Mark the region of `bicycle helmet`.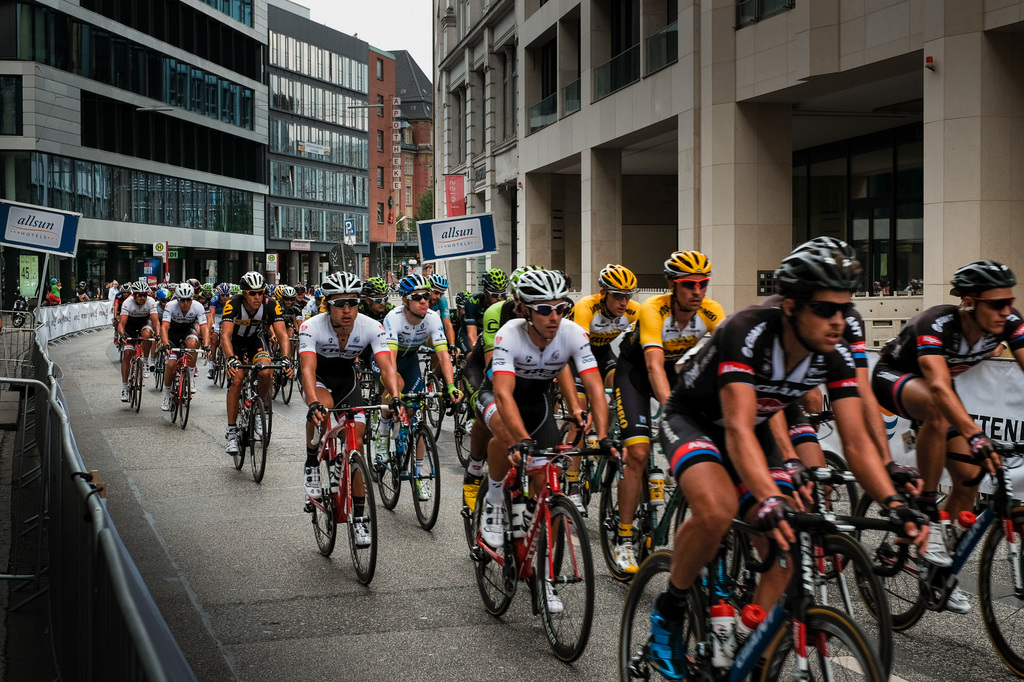
Region: crop(241, 271, 263, 287).
